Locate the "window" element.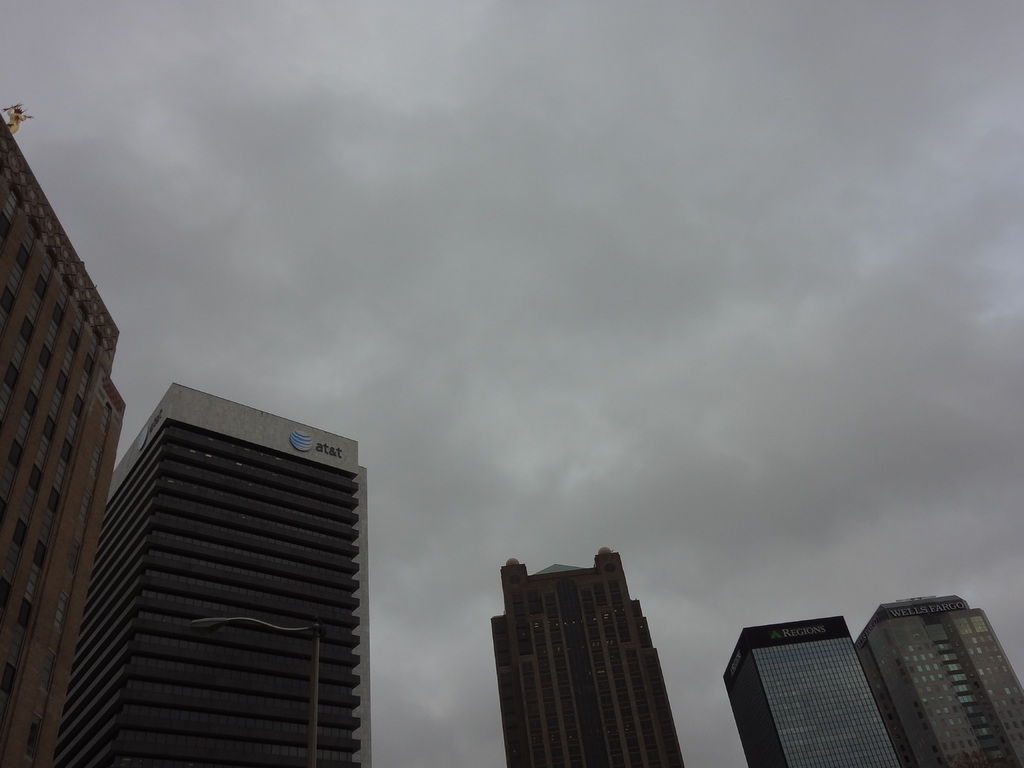
Element bbox: [left=14, top=243, right=30, bottom=272].
